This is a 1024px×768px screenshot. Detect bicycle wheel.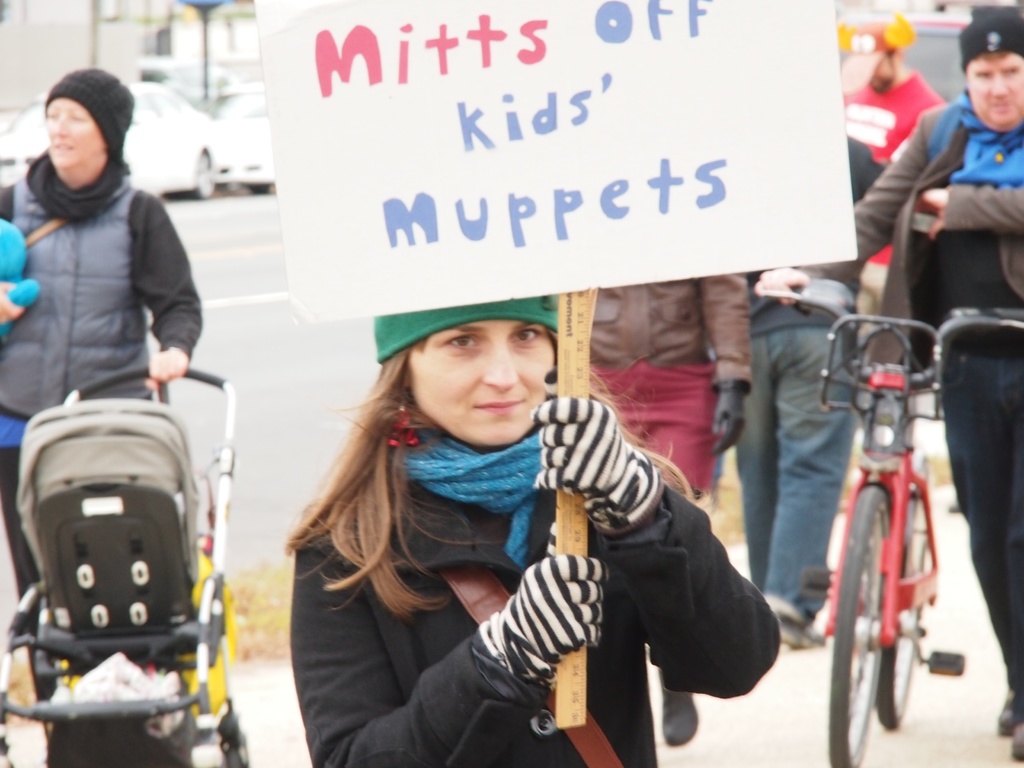
region(873, 455, 935, 733).
